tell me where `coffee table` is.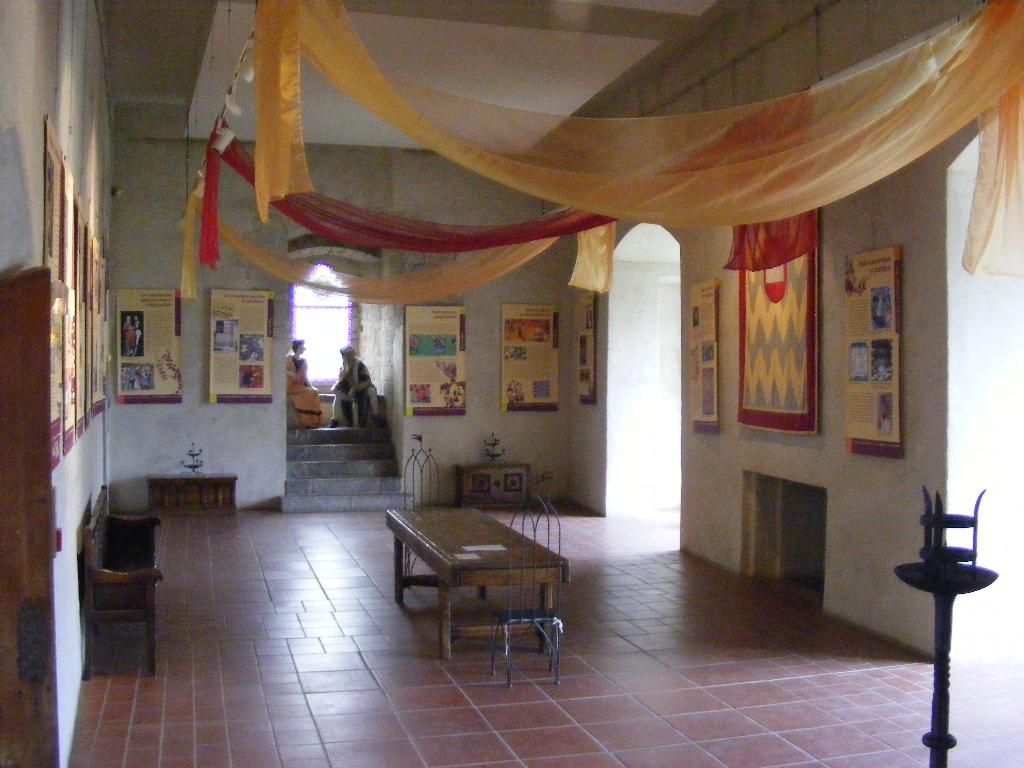
`coffee table` is at 383:502:572:657.
